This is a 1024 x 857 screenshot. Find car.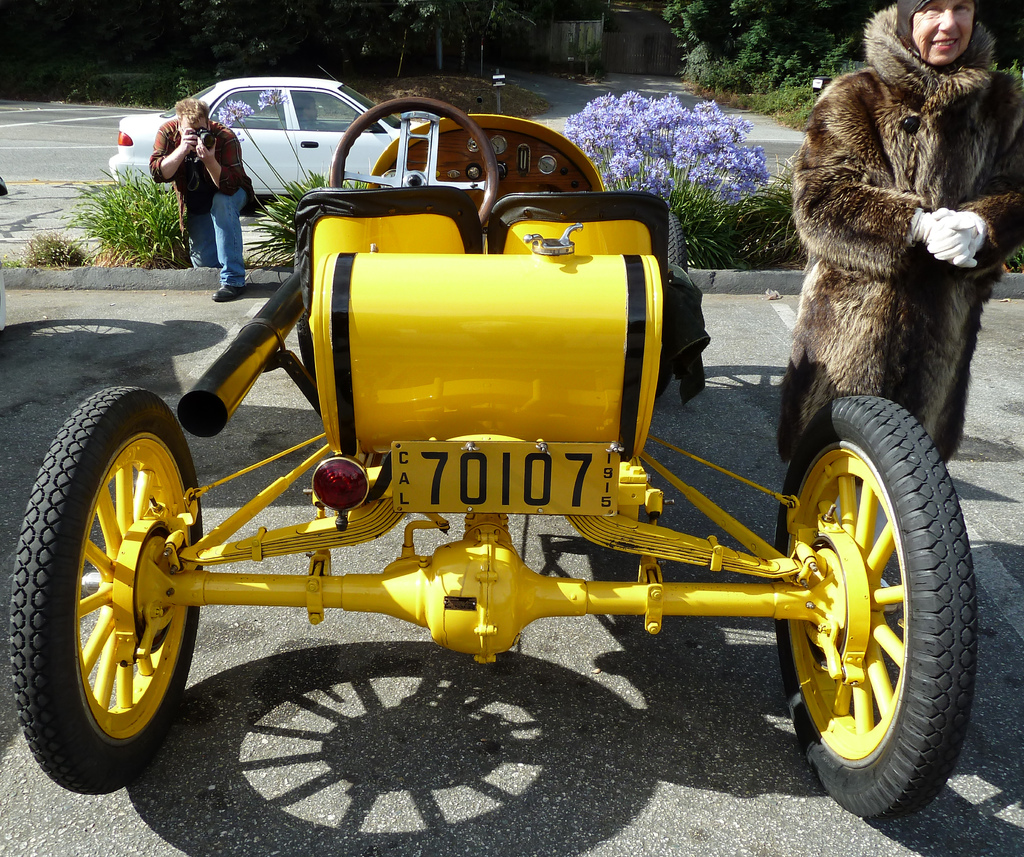
Bounding box: [x1=10, y1=95, x2=979, y2=822].
